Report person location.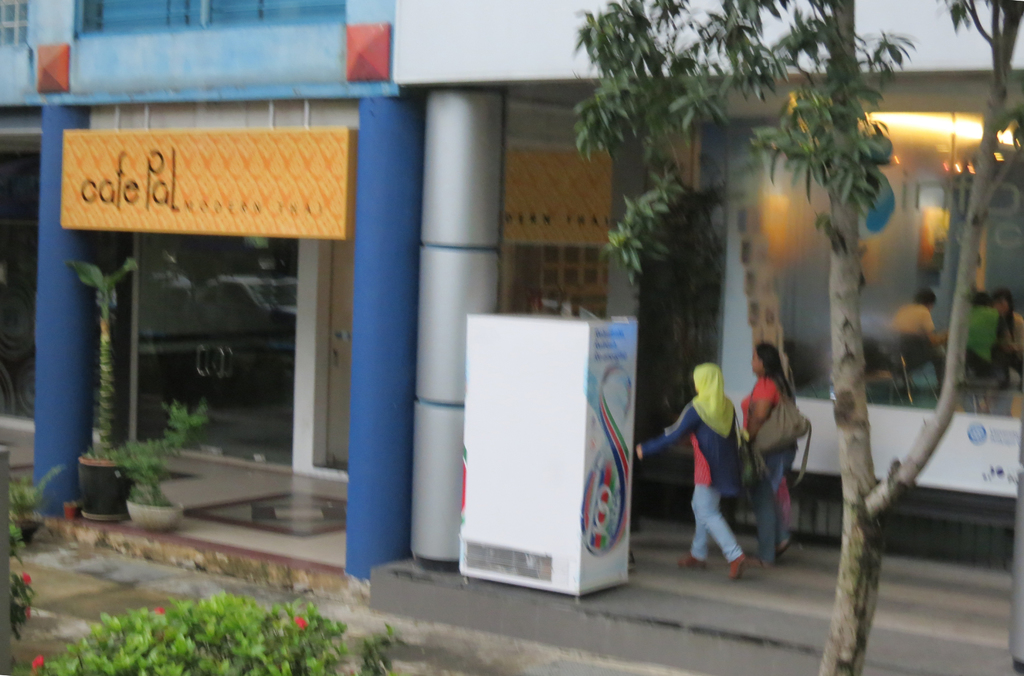
Report: region(739, 339, 816, 563).
